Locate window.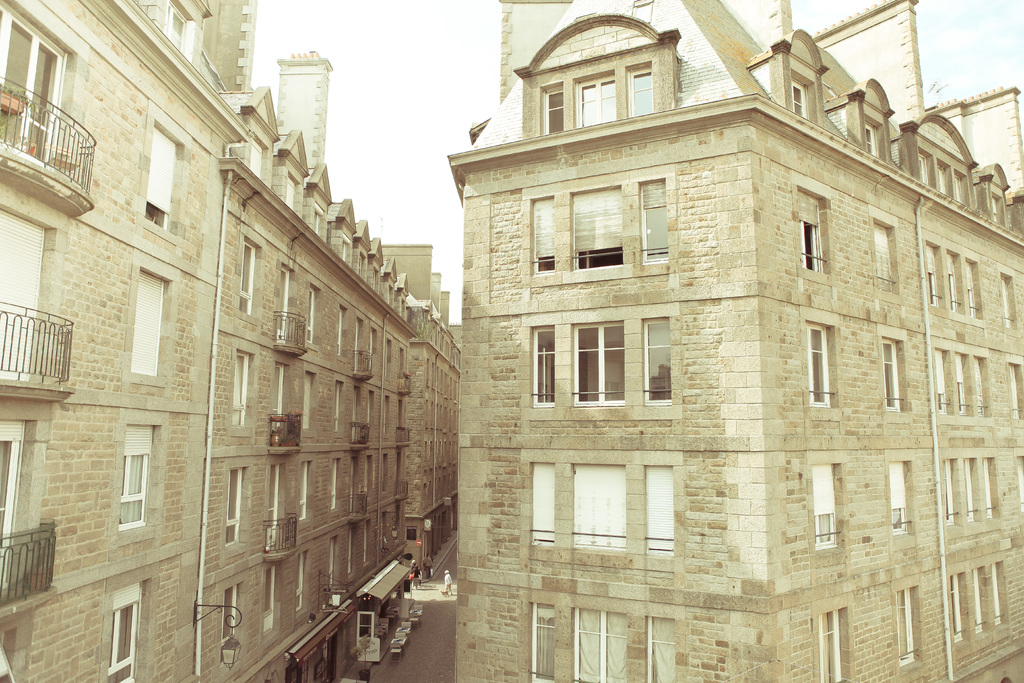
Bounding box: BBox(570, 184, 627, 270).
